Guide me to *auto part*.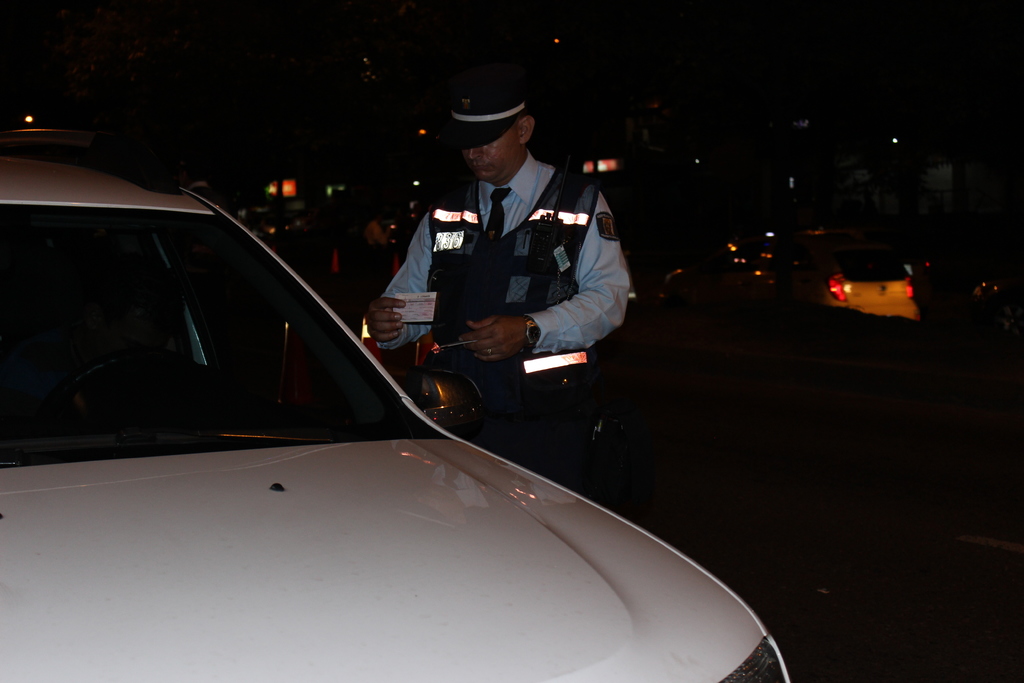
Guidance: {"left": 716, "top": 638, "right": 785, "bottom": 682}.
